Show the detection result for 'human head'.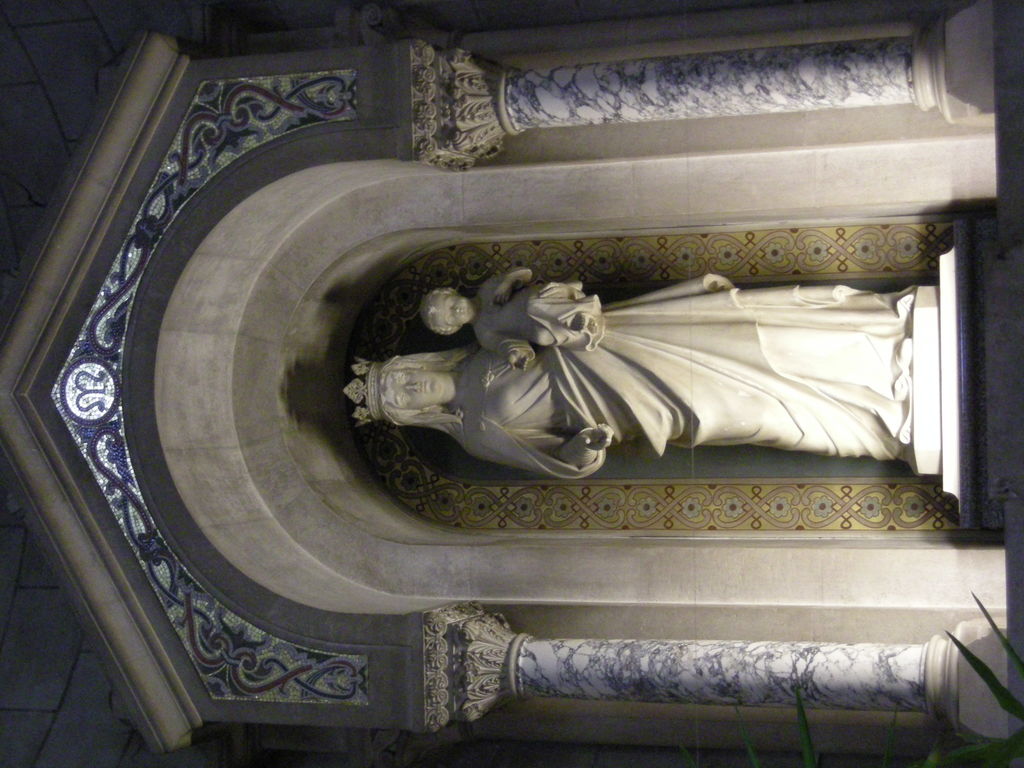
369,350,456,438.
